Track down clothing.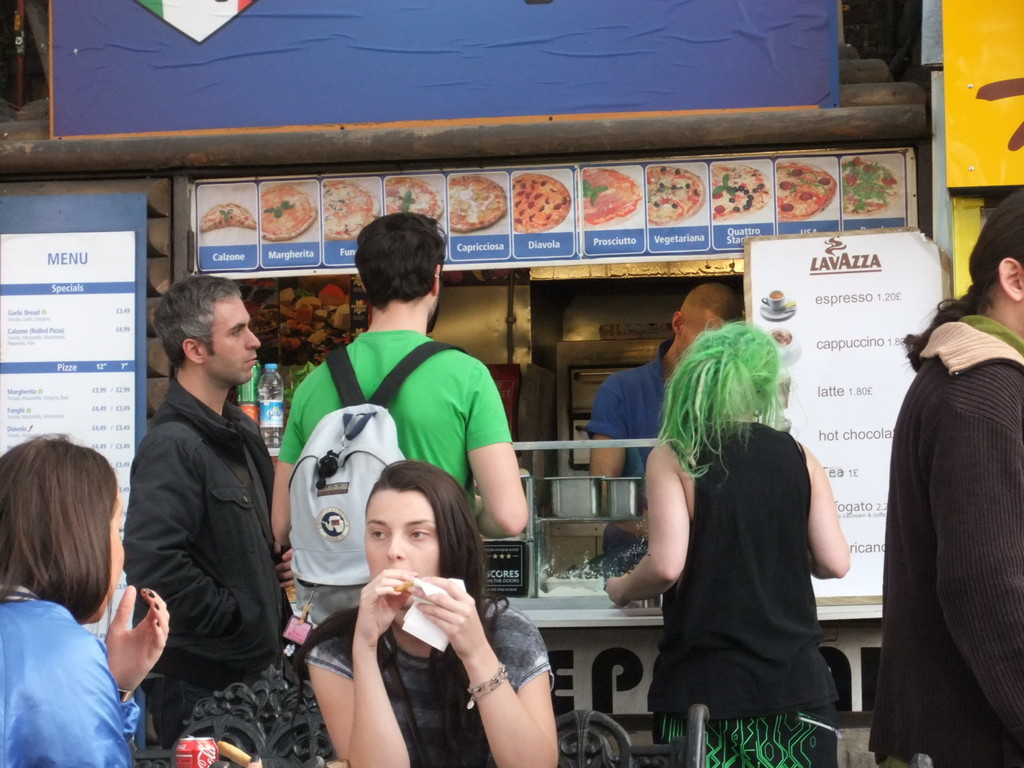
Tracked to box(303, 599, 554, 767).
